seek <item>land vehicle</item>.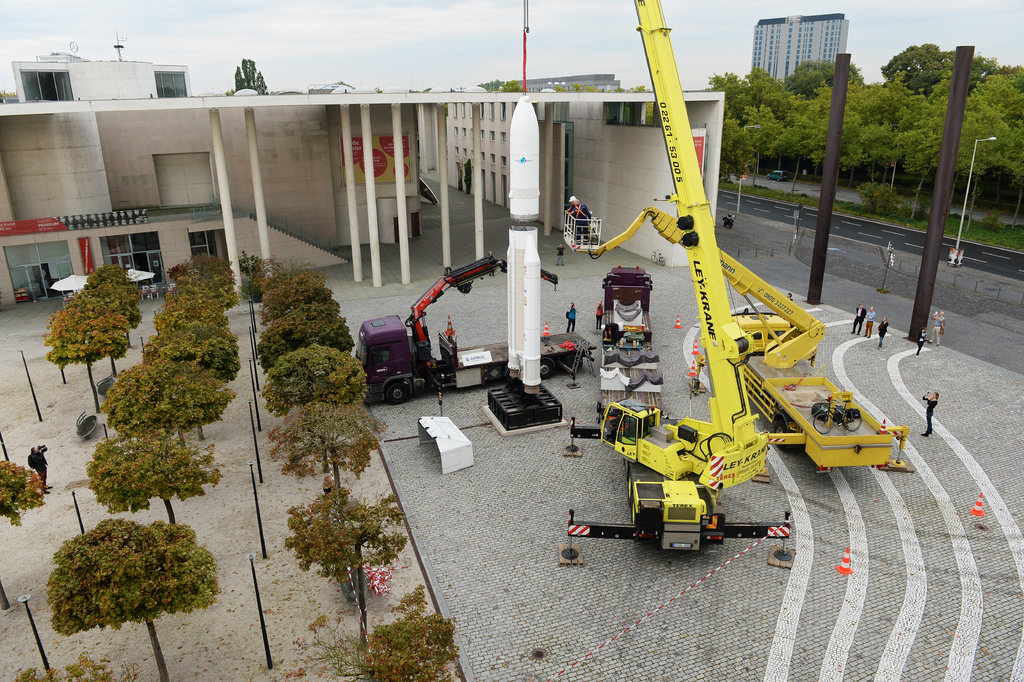
347/247/598/402.
